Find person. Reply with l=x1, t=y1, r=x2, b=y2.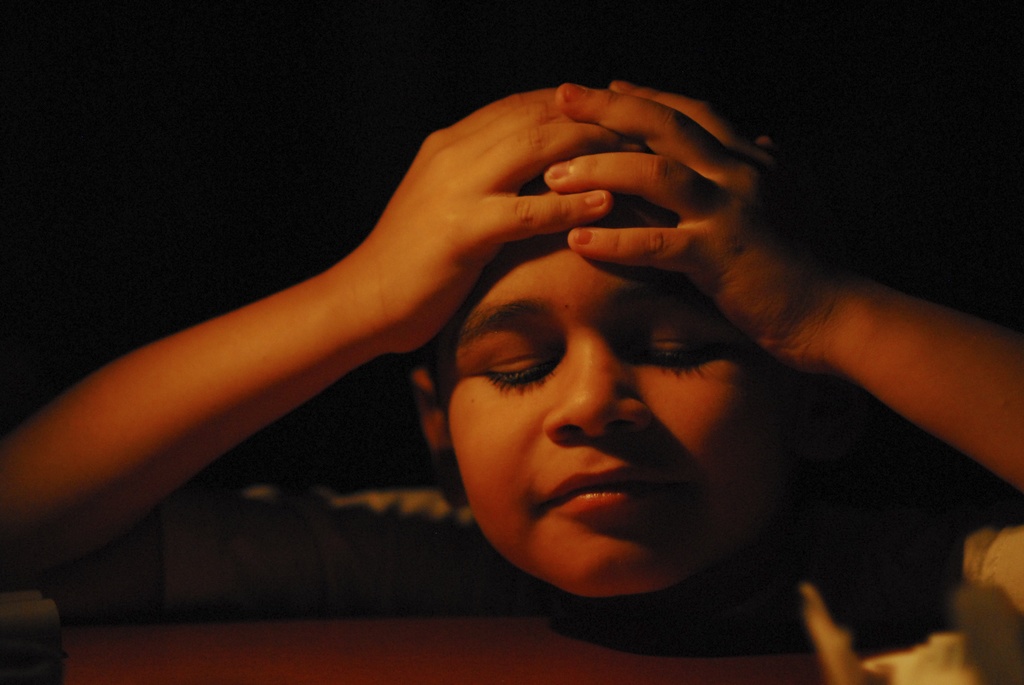
l=0, t=79, r=1023, b=684.
